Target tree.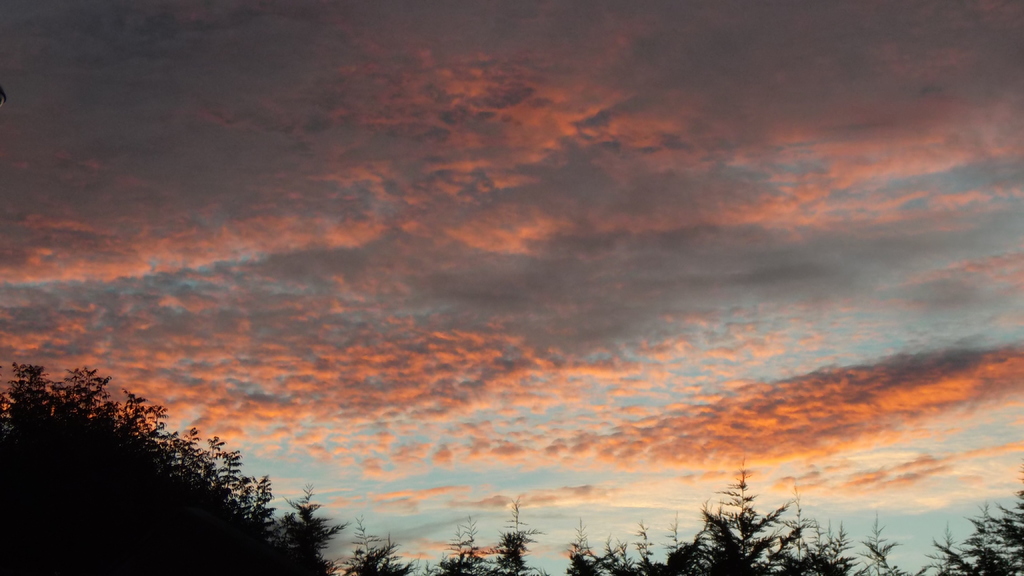
Target region: [339, 508, 396, 575].
